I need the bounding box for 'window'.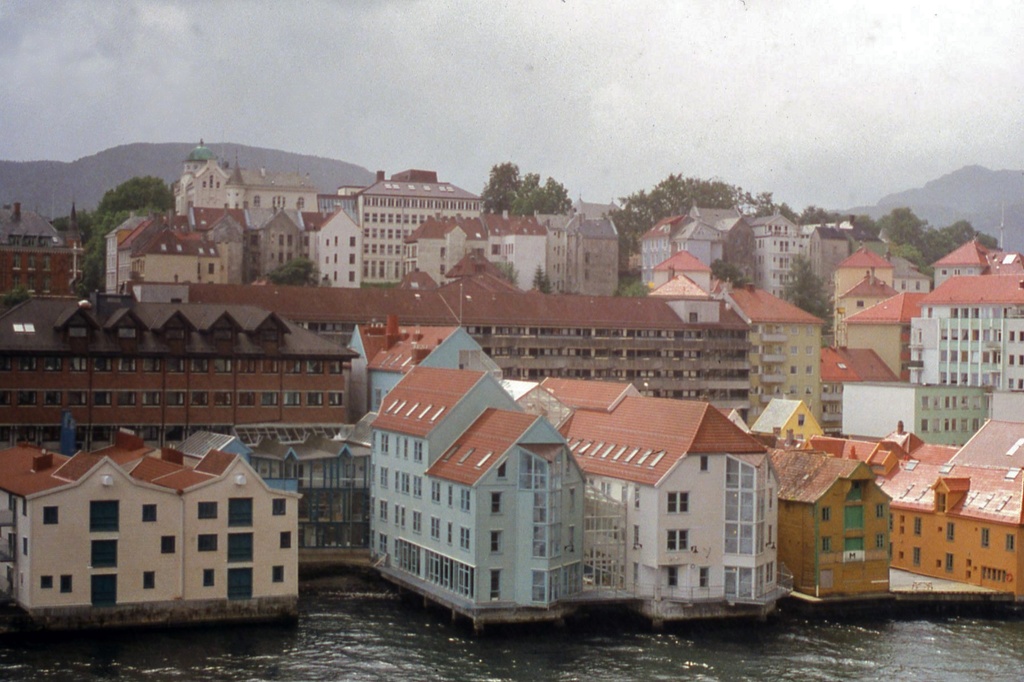
Here it is: (271,496,286,515).
